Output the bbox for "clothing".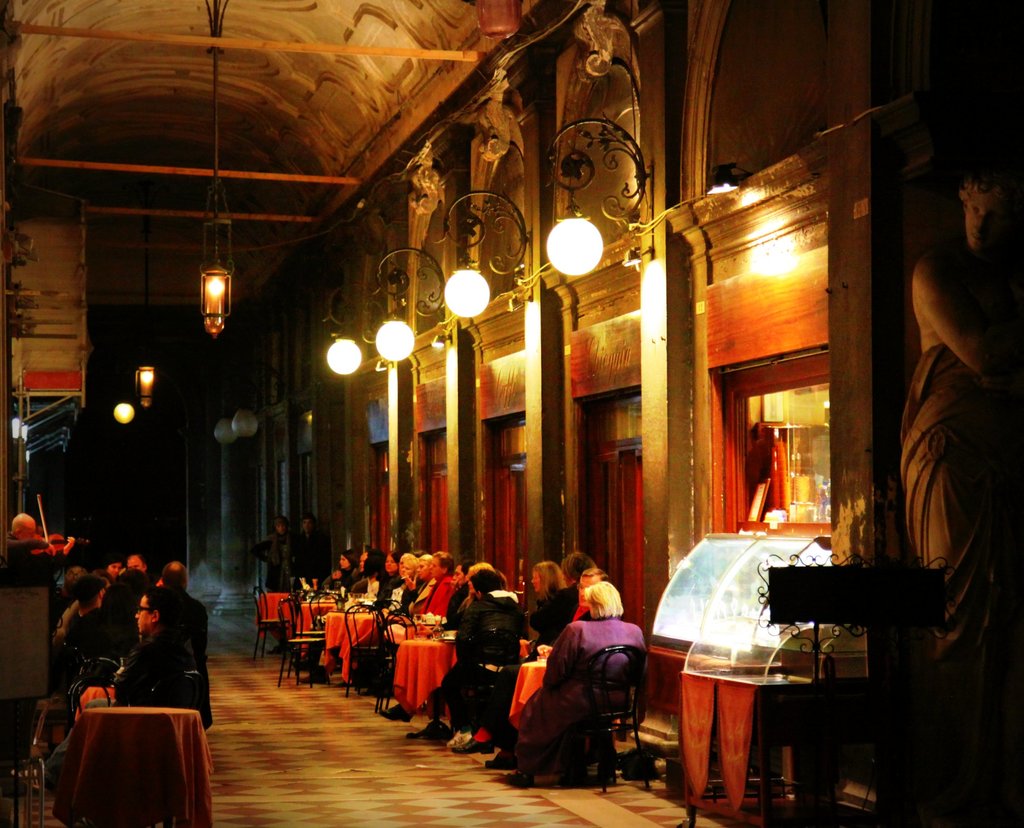
{"x1": 412, "y1": 568, "x2": 458, "y2": 640}.
